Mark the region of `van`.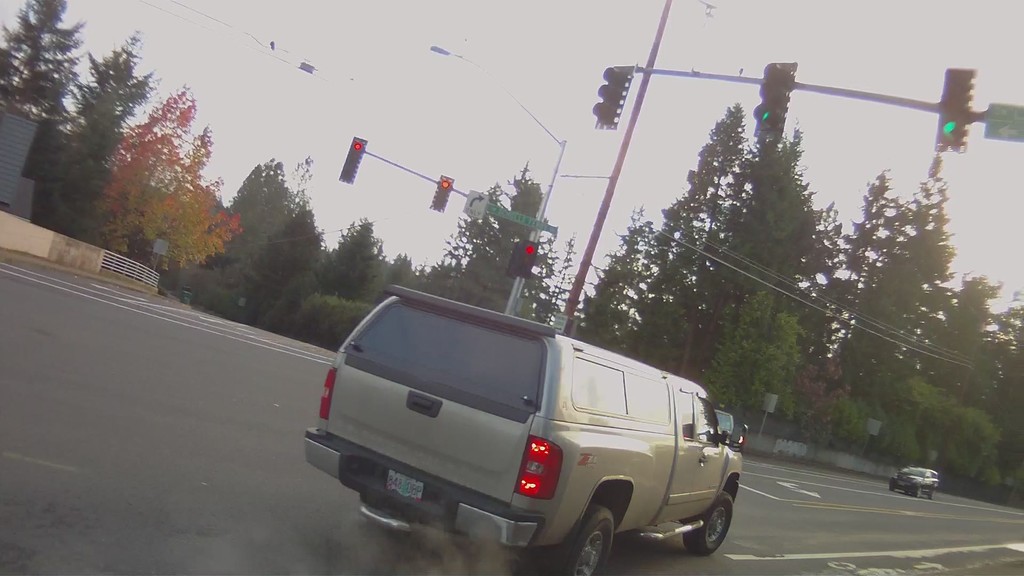
Region: [left=304, top=282, right=740, bottom=575].
